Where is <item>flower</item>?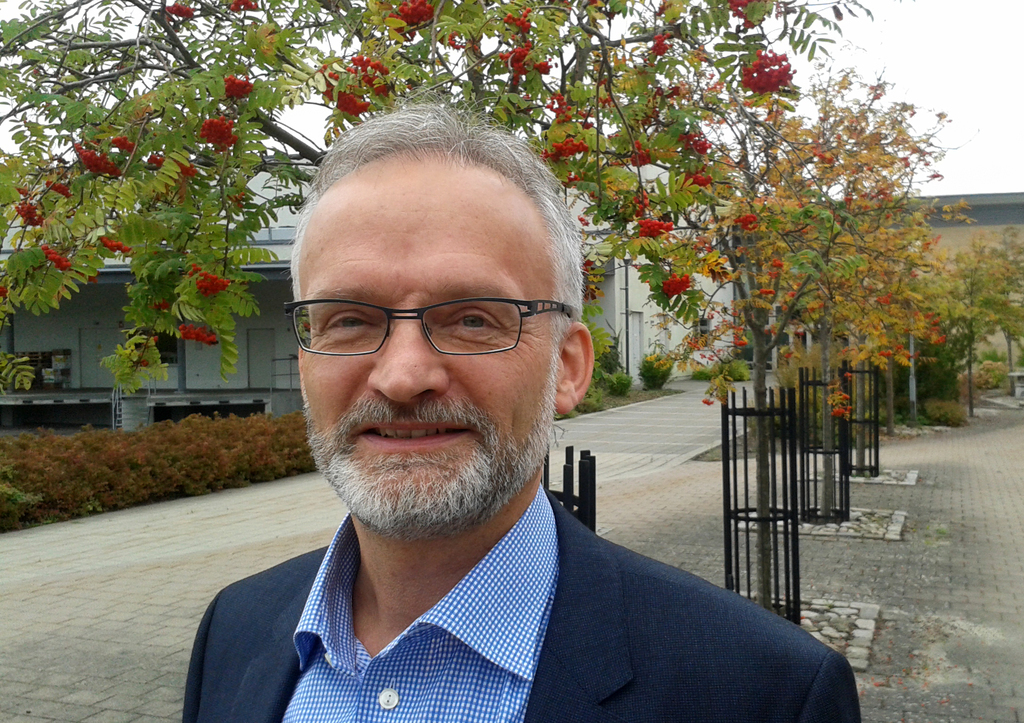
Rect(582, 254, 594, 269).
